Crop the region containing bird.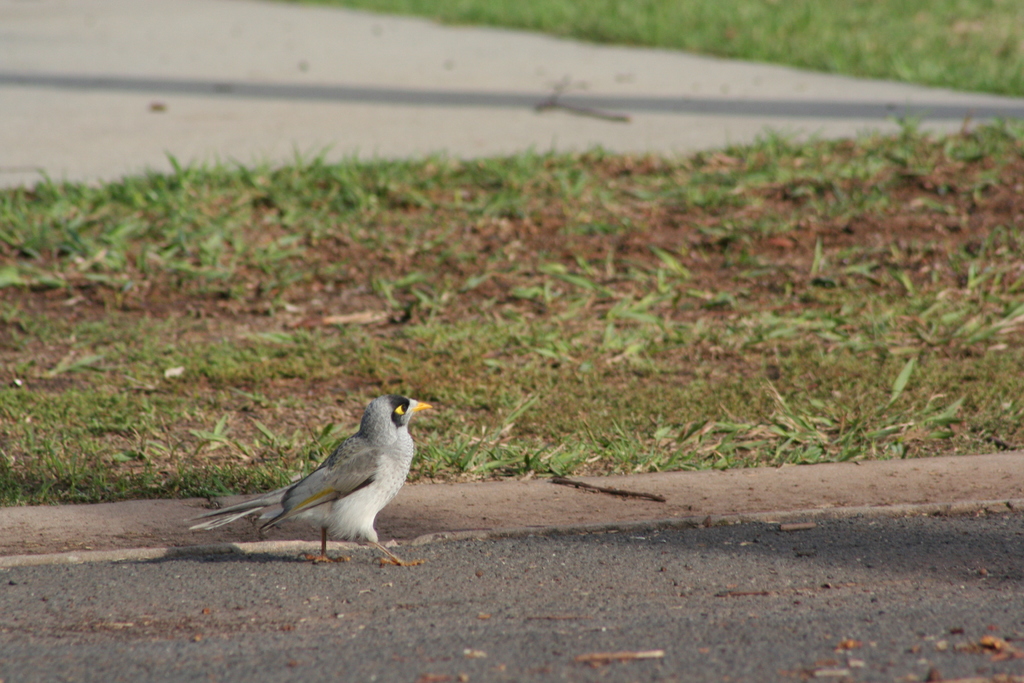
Crop region: 175/387/426/554.
